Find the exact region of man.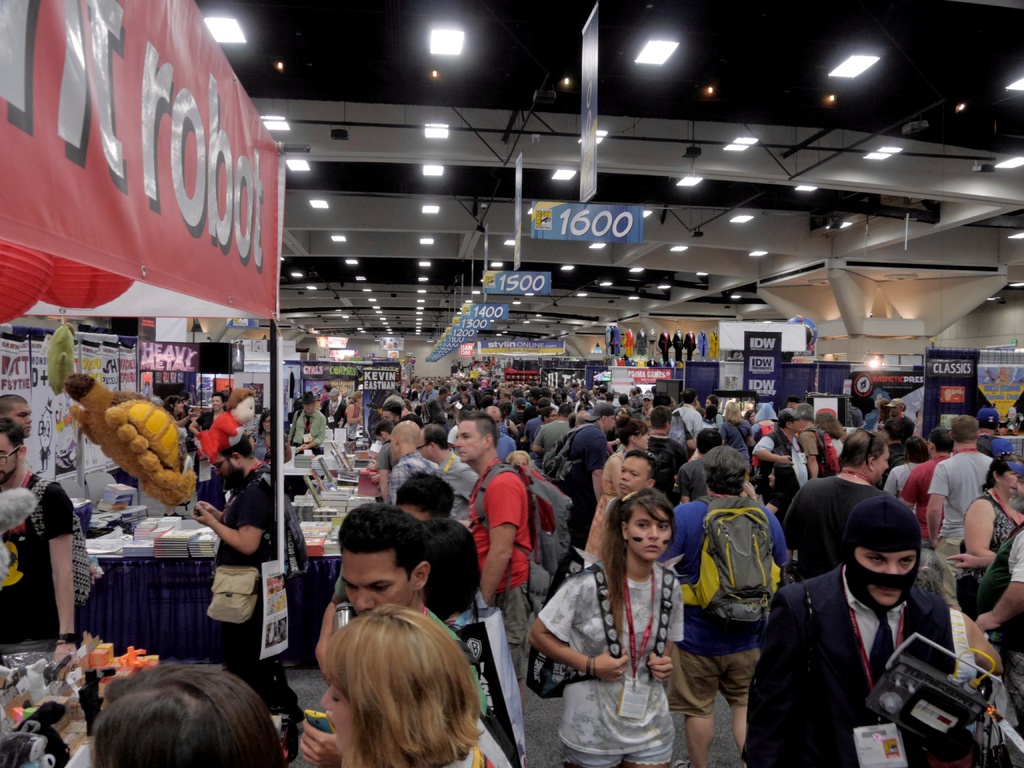
Exact region: detection(188, 435, 307, 726).
